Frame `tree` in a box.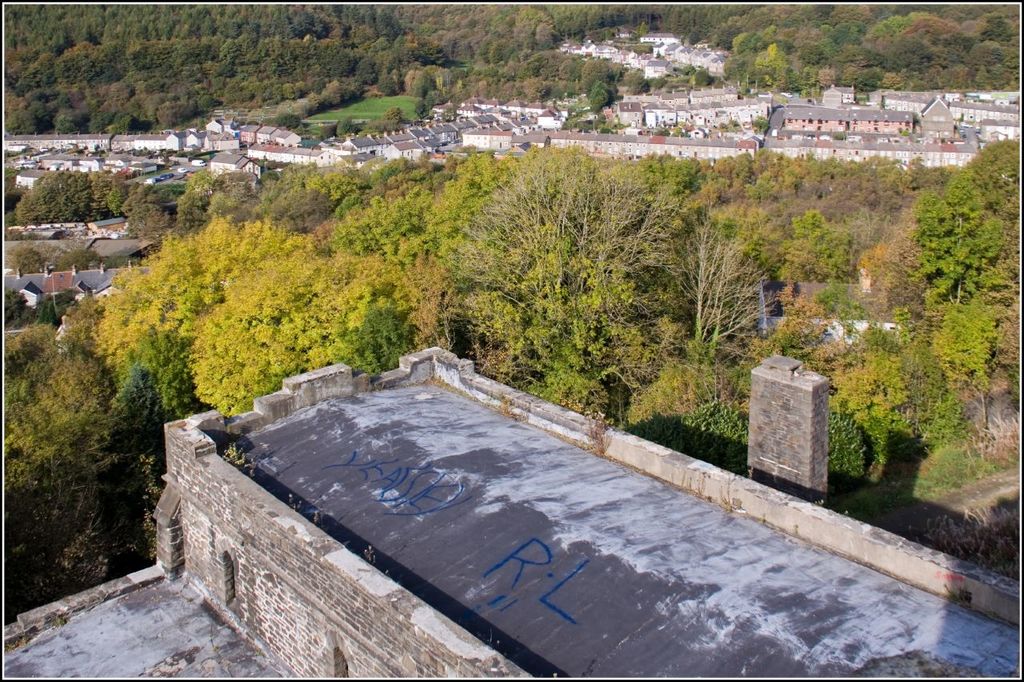
x1=683, y1=63, x2=694, y2=77.
